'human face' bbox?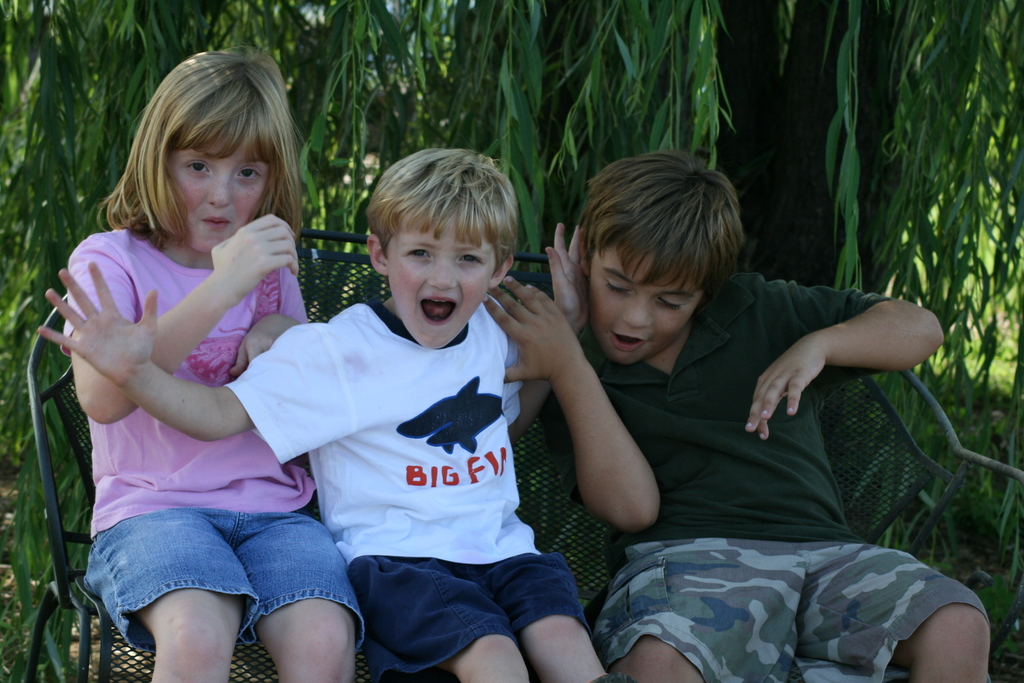
[x1=169, y1=130, x2=271, y2=256]
